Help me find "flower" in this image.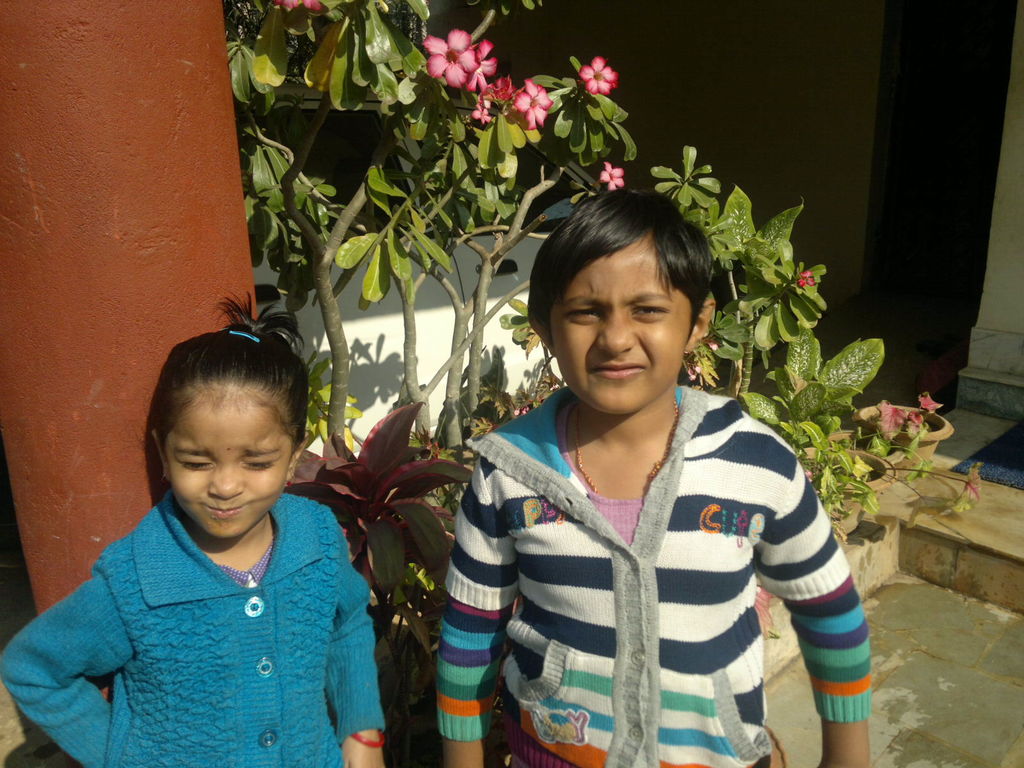
Found it: detection(595, 160, 626, 189).
